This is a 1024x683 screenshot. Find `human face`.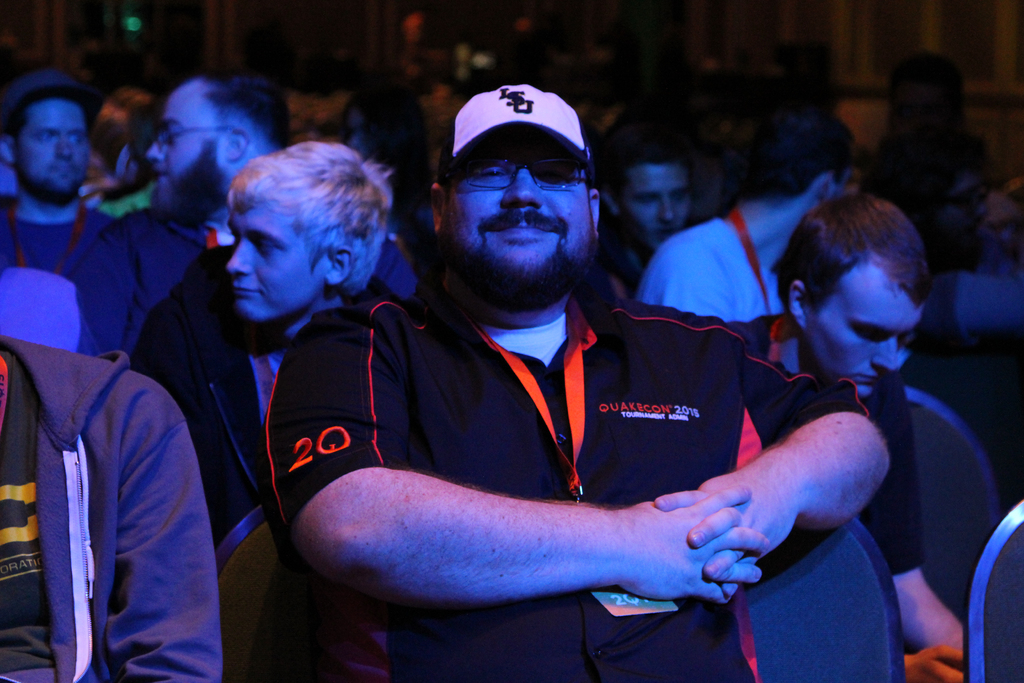
Bounding box: (20,103,85,189).
